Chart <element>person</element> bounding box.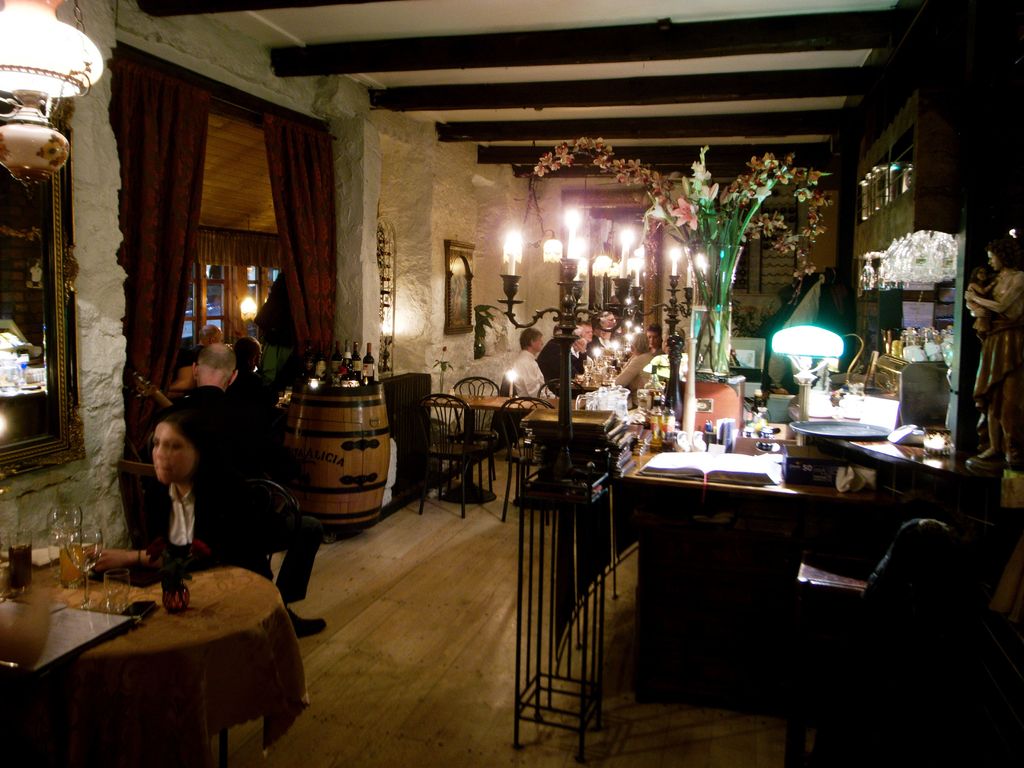
Charted: region(177, 321, 224, 368).
